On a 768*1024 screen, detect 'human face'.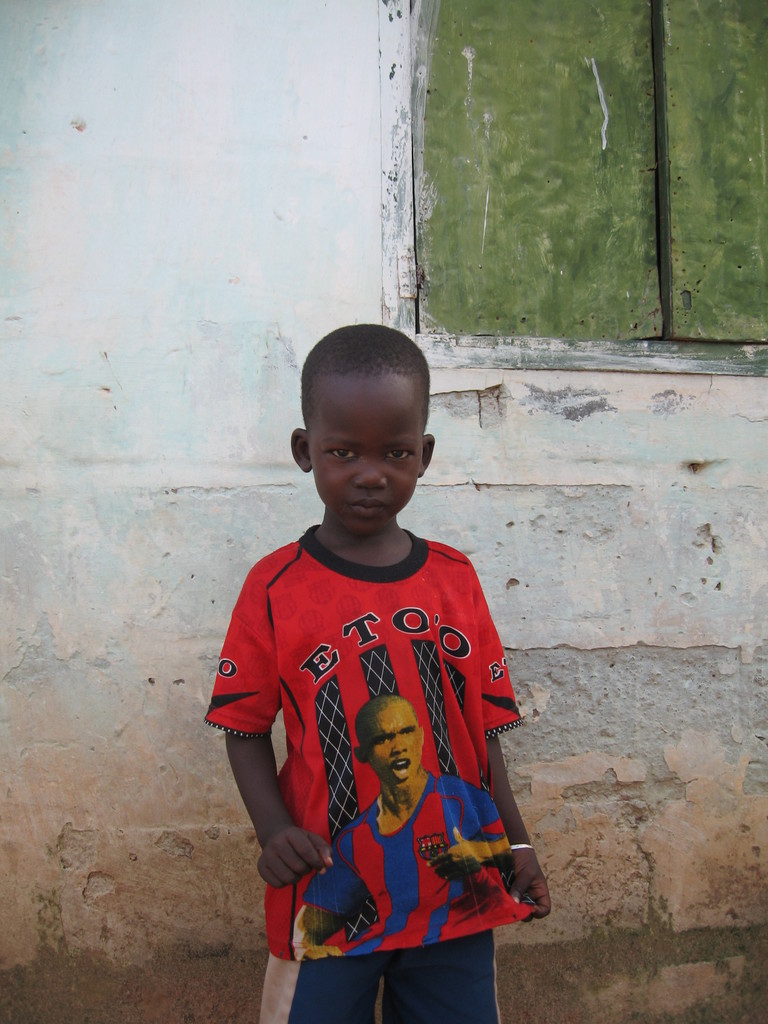
373:719:420:790.
